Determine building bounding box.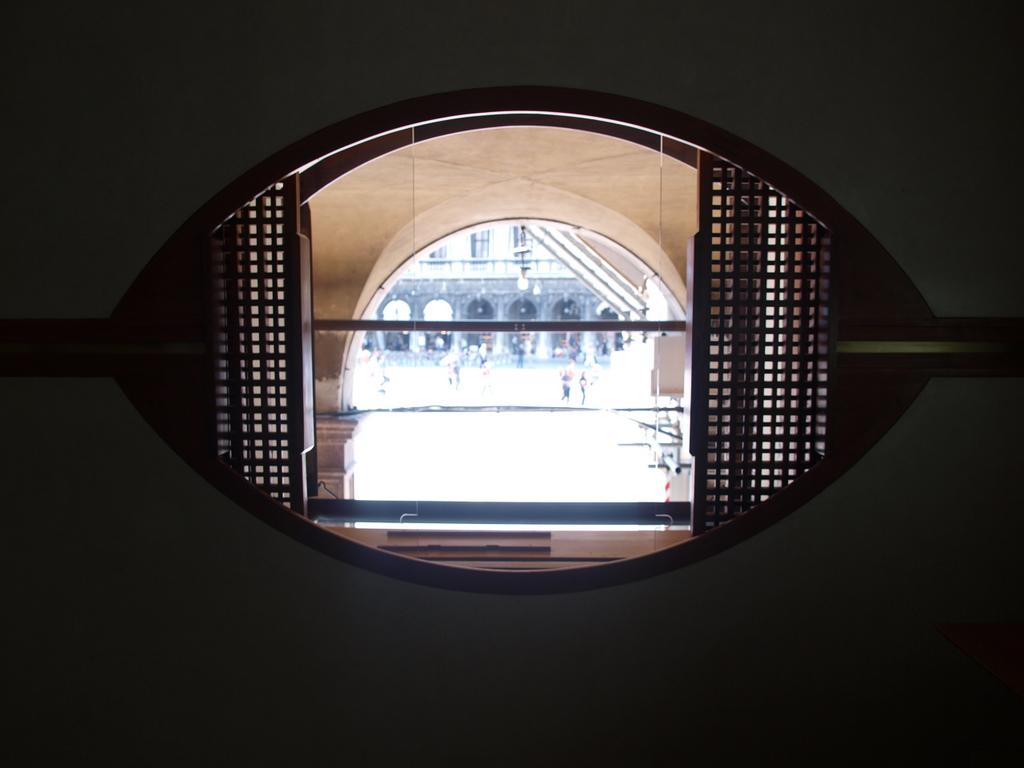
Determined: x1=361, y1=228, x2=668, y2=371.
